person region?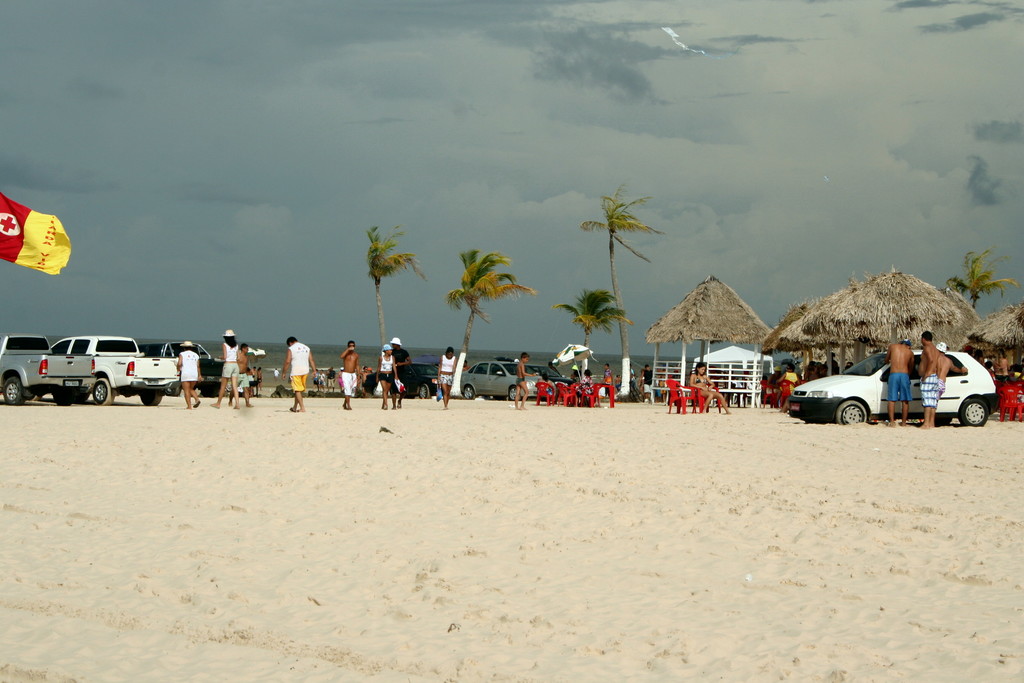
left=514, top=349, right=535, bottom=412
